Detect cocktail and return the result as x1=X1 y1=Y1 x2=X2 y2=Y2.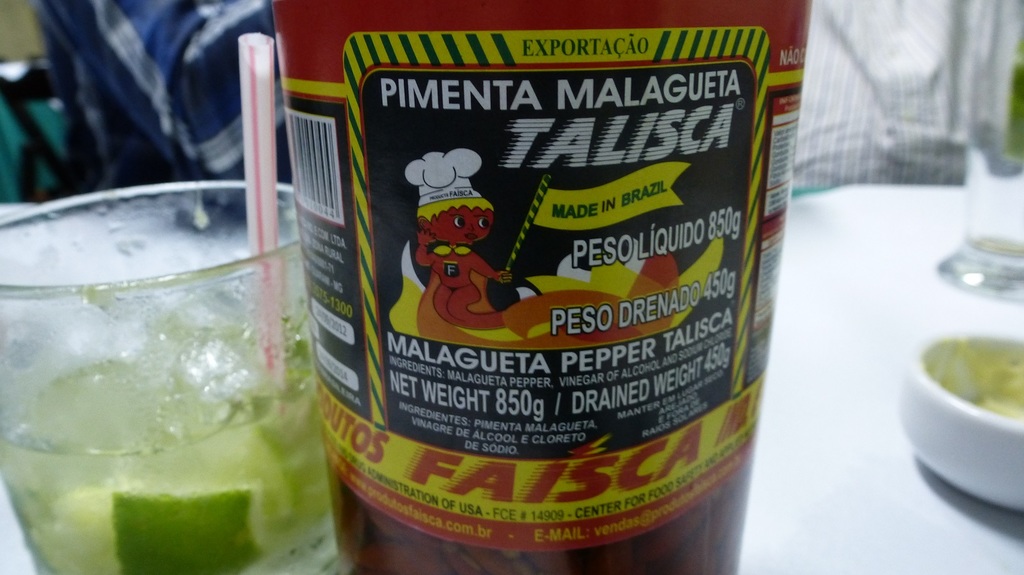
x1=1 y1=32 x2=342 y2=574.
